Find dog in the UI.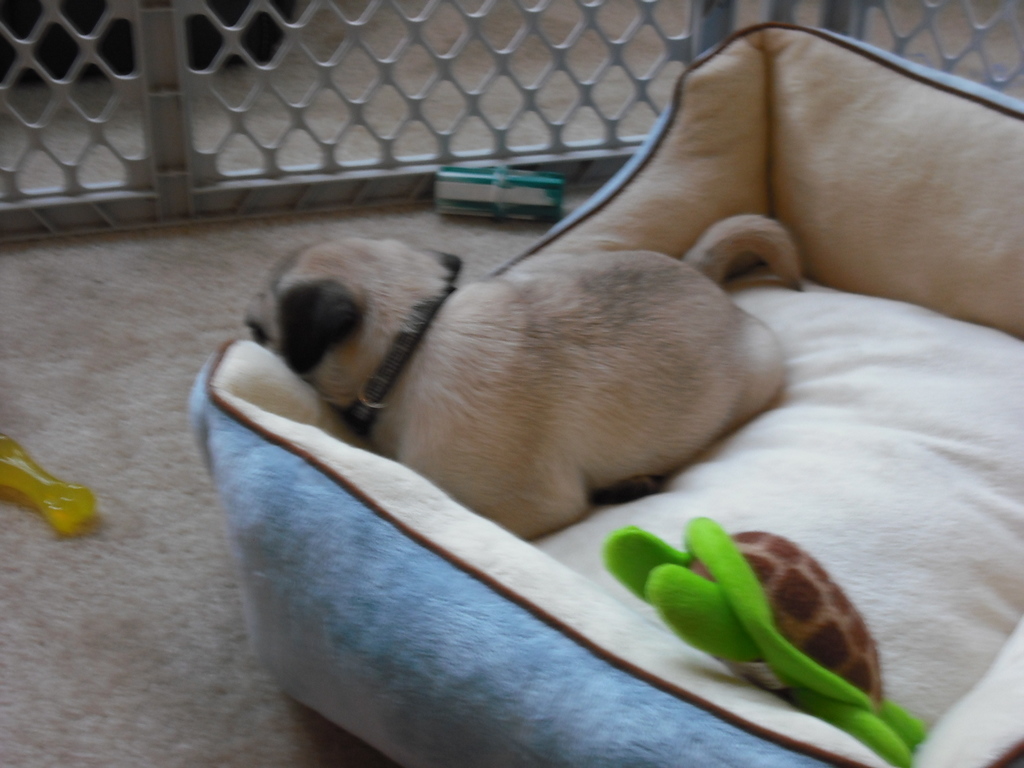
UI element at {"left": 244, "top": 214, "right": 809, "bottom": 542}.
